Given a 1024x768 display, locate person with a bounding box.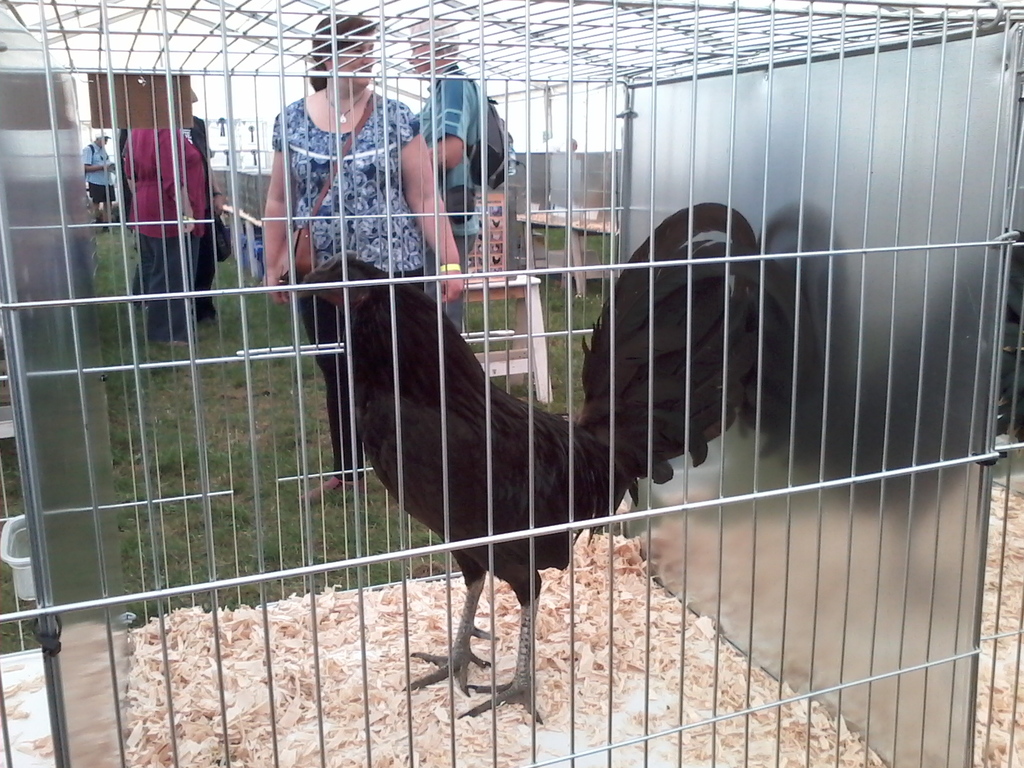
Located: 122:126:210:346.
